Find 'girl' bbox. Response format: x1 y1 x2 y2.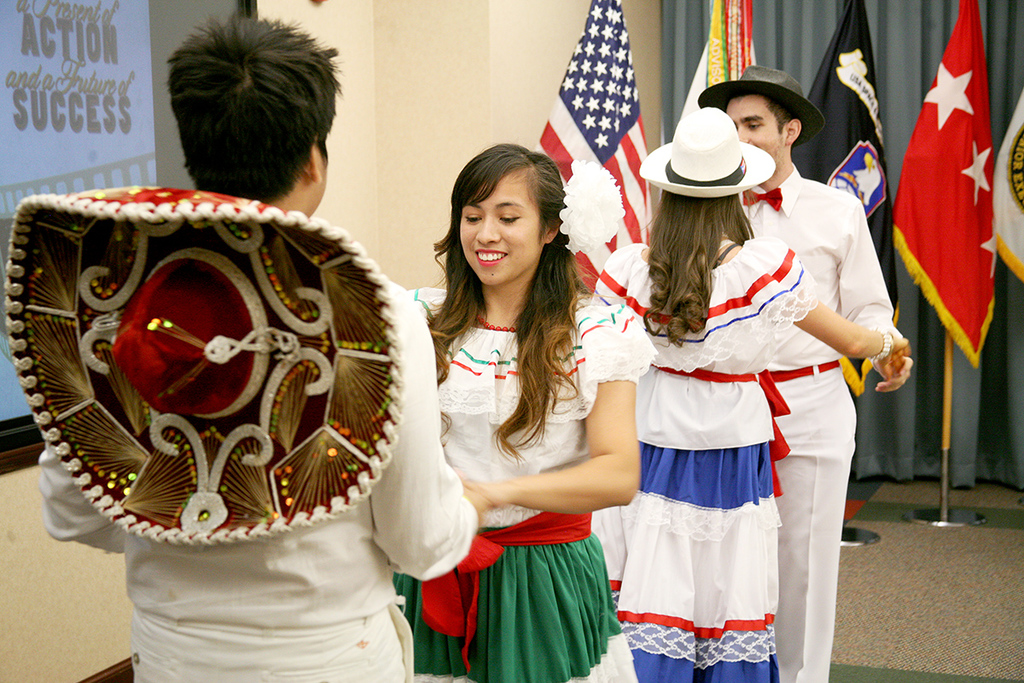
602 102 880 682.
